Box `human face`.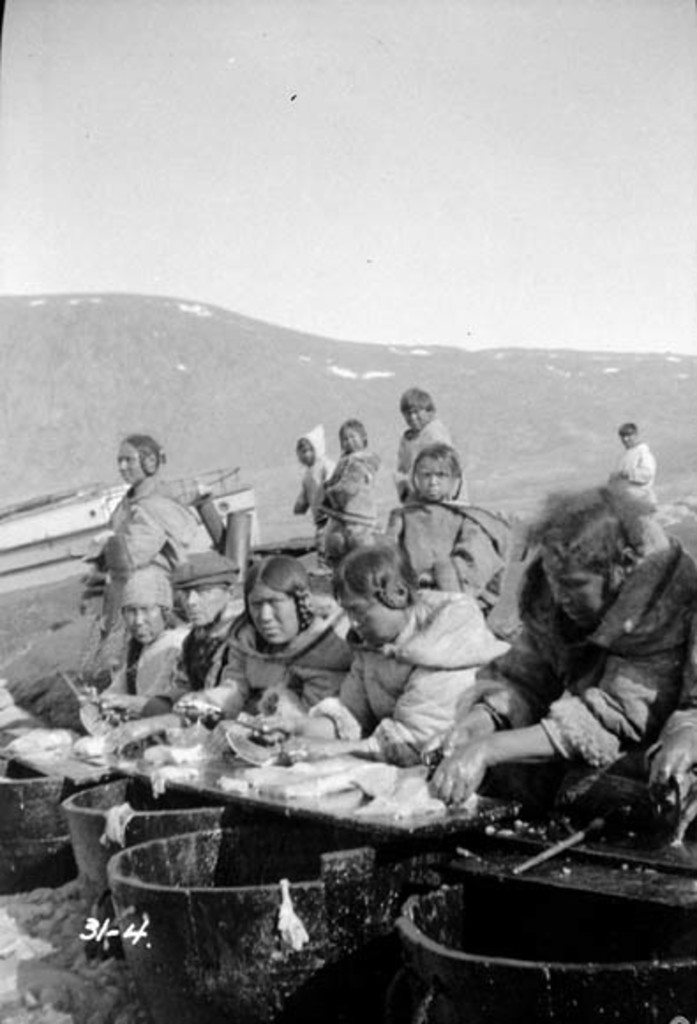
rect(406, 401, 429, 422).
